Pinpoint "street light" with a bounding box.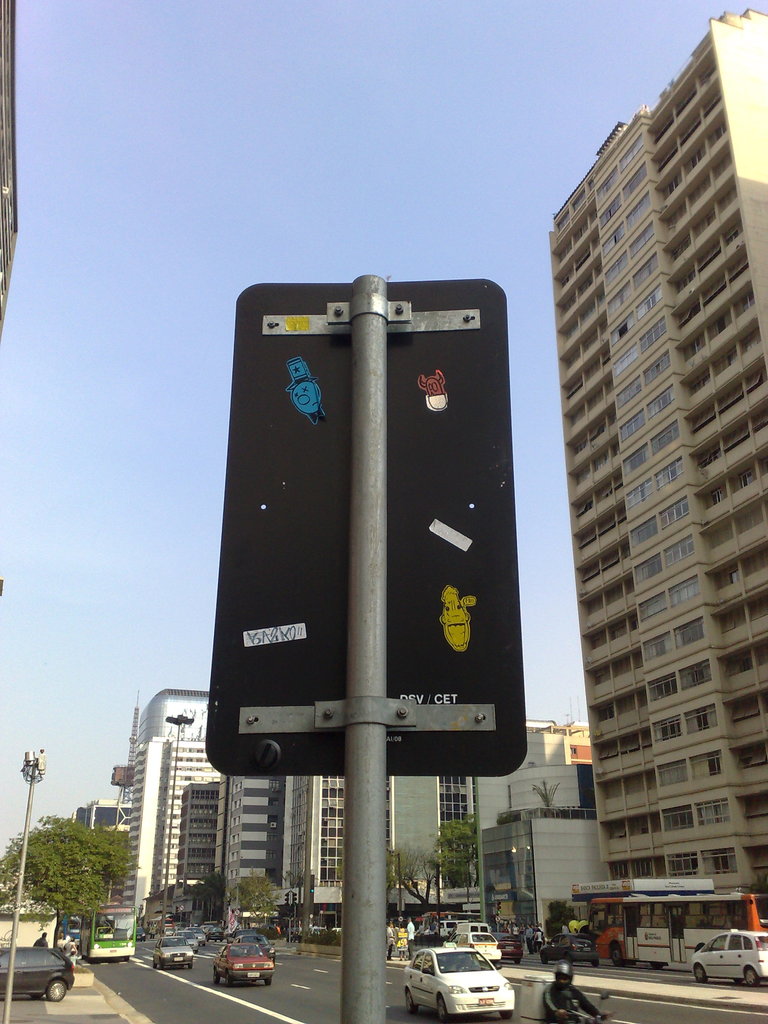
pyautogui.locateOnScreen(161, 708, 195, 938).
